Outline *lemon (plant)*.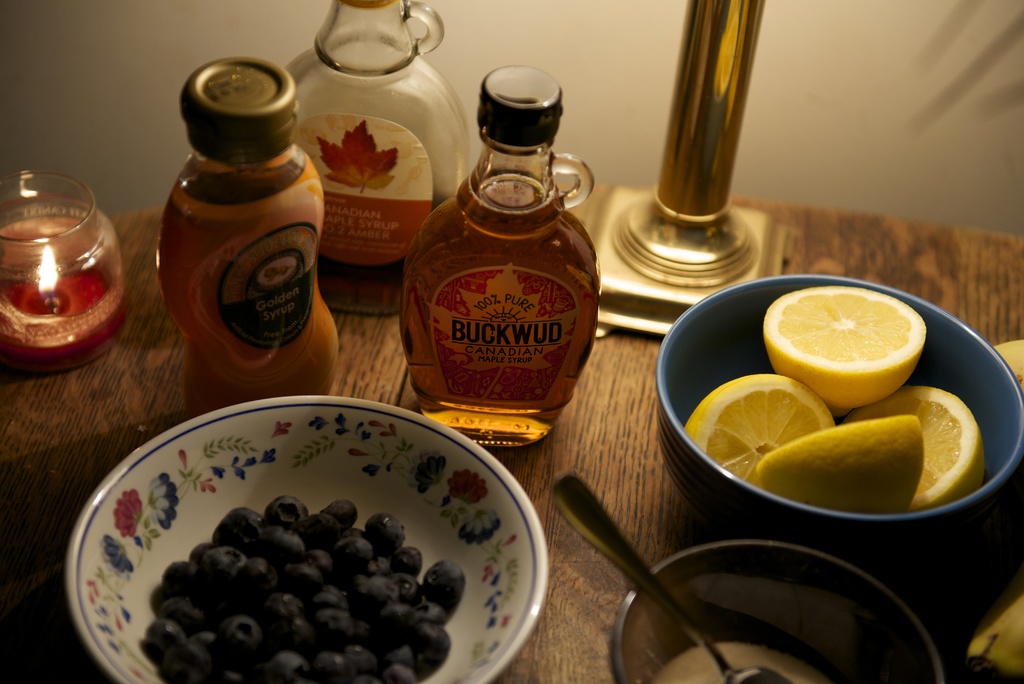
Outline: box(835, 387, 983, 510).
